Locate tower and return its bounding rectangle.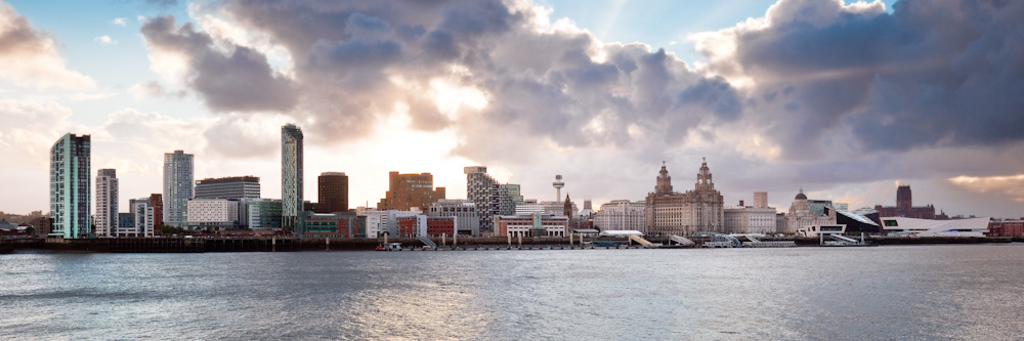
160/145/190/231.
